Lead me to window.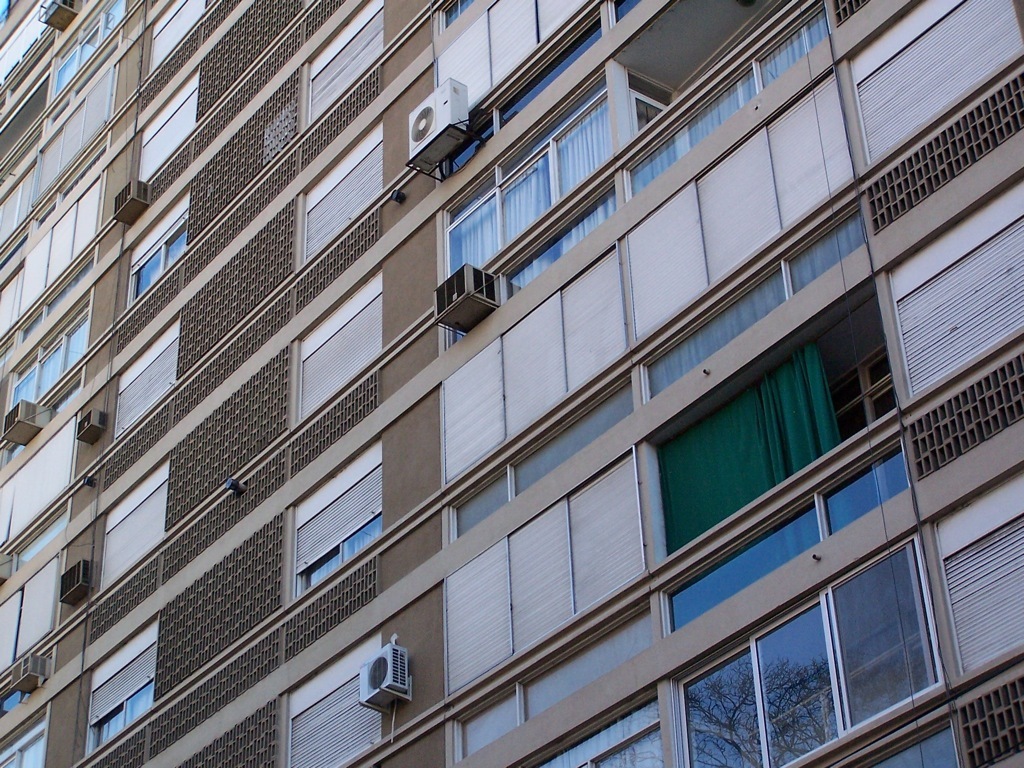
Lead to [left=108, top=306, right=182, bottom=442].
